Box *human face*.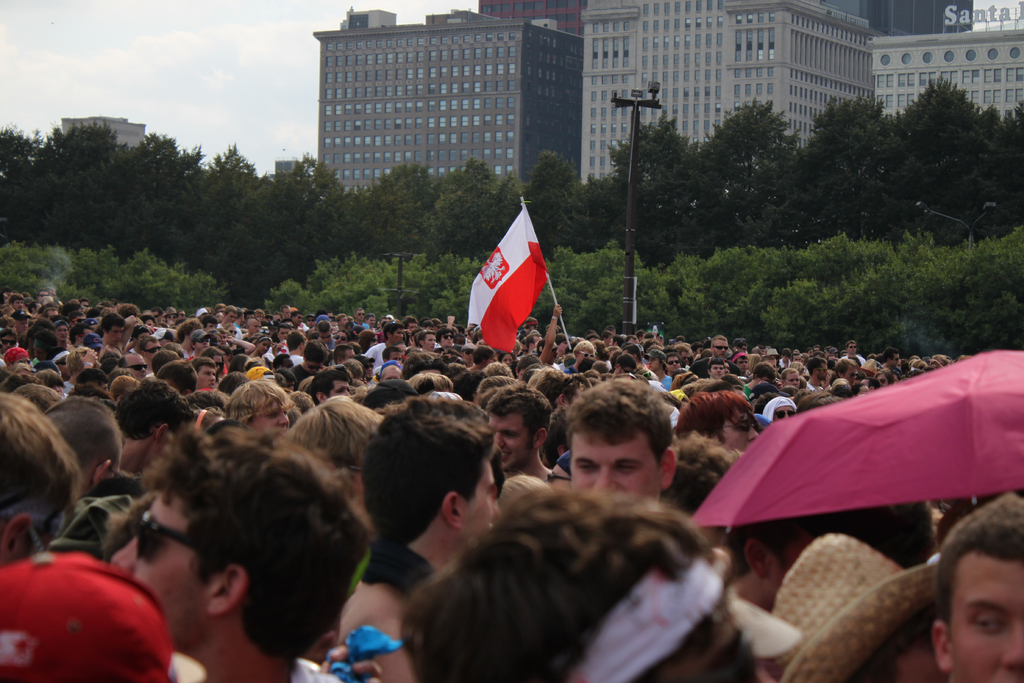
[257, 398, 289, 427].
